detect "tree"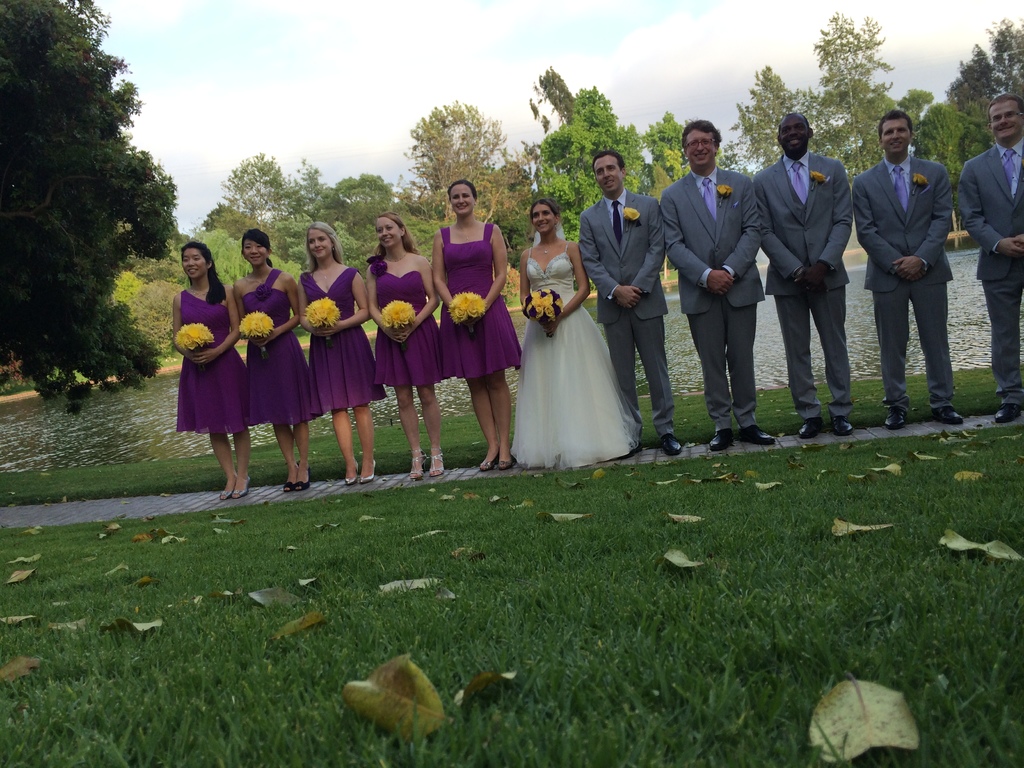
(left=218, top=155, right=309, bottom=232)
